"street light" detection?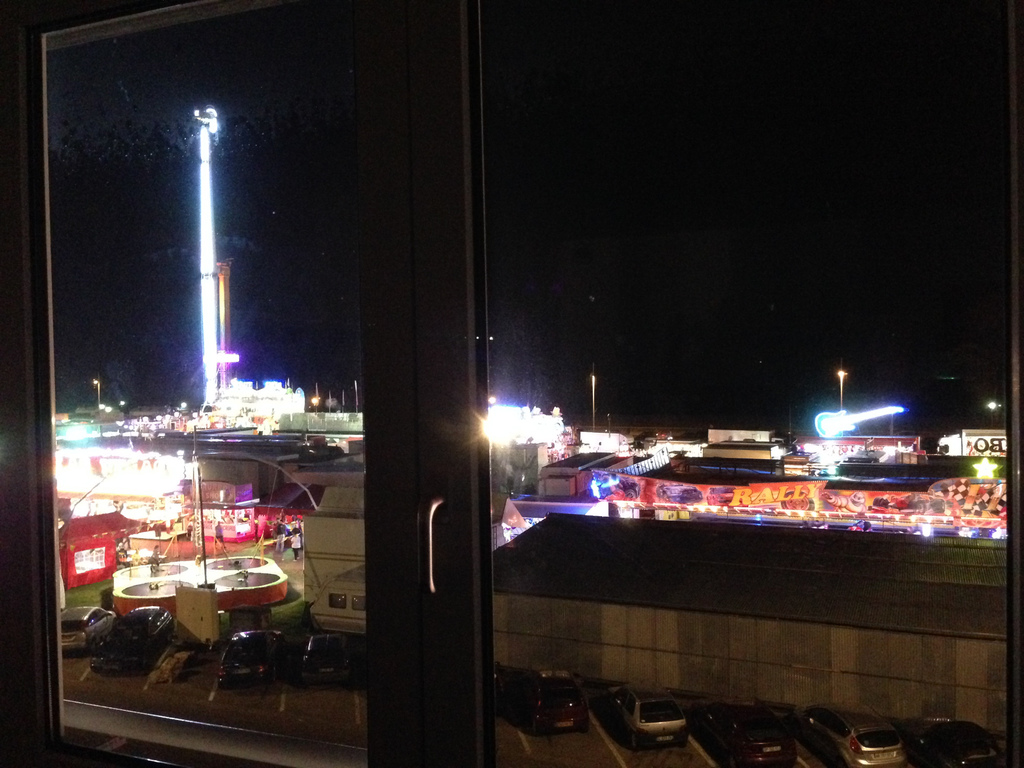
detection(88, 374, 102, 412)
